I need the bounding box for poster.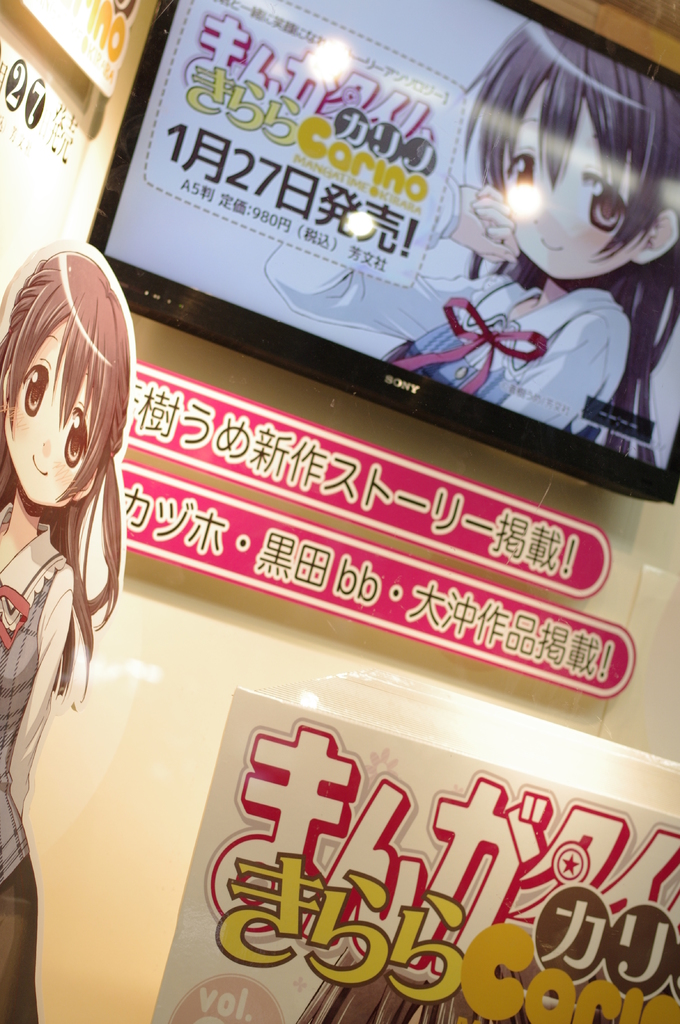
Here it is: (x1=145, y1=685, x2=679, y2=1023).
